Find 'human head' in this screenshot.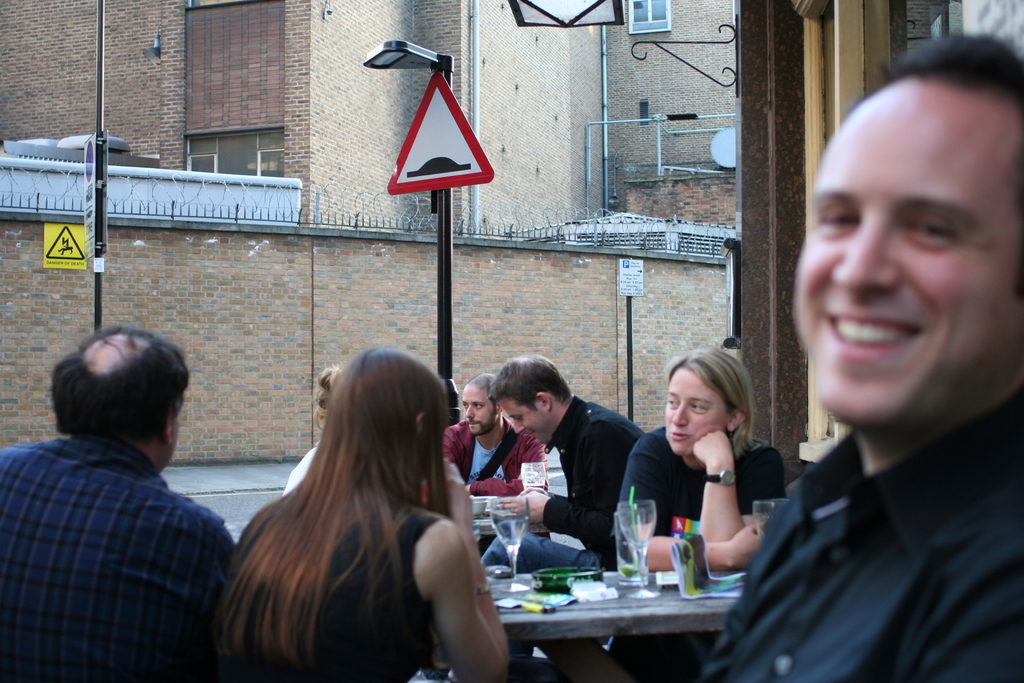
The bounding box for 'human head' is 817/54/1013/393.
